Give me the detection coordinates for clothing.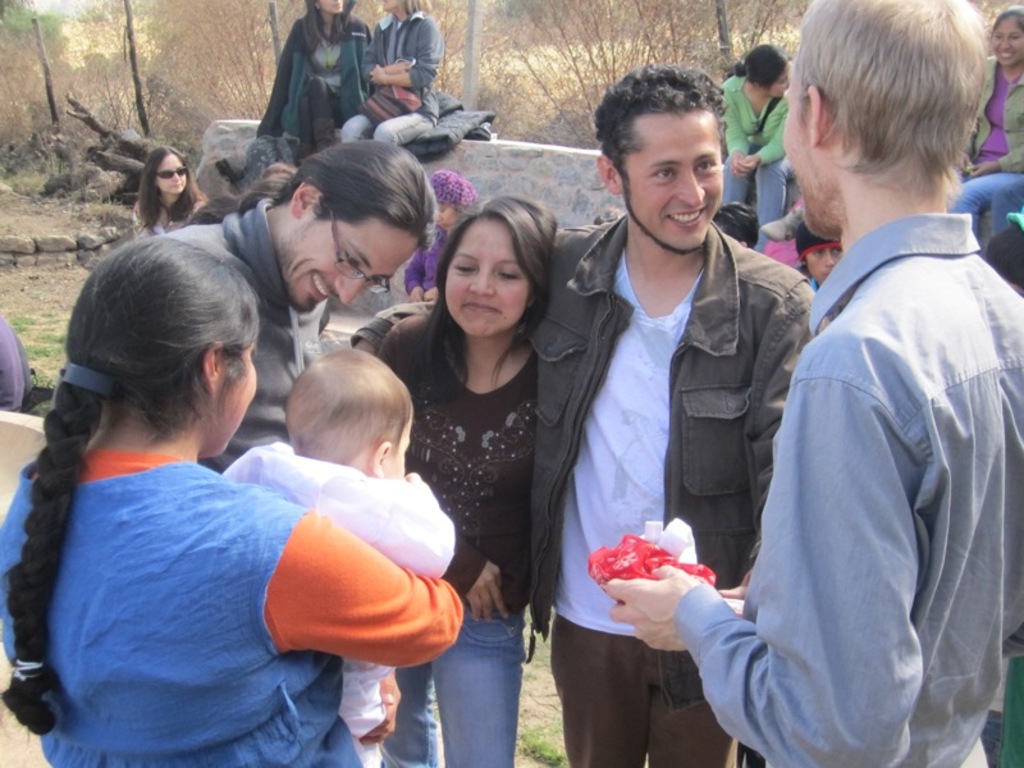
(left=343, top=6, right=444, bottom=145).
